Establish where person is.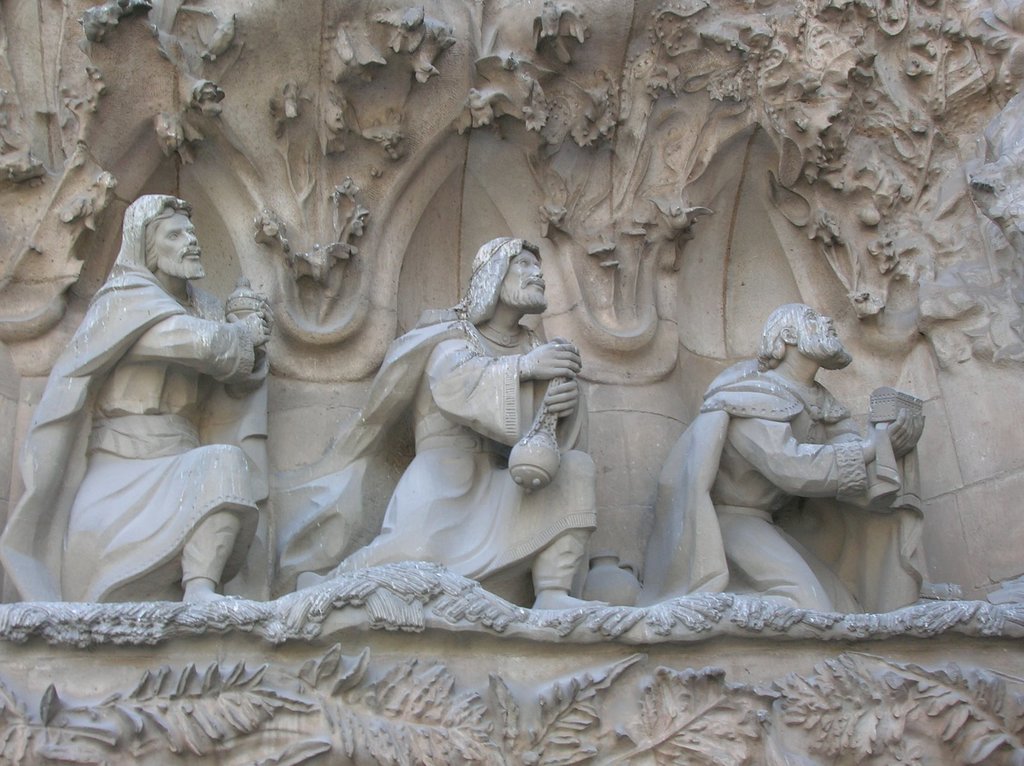
Established at l=296, t=236, r=613, b=609.
